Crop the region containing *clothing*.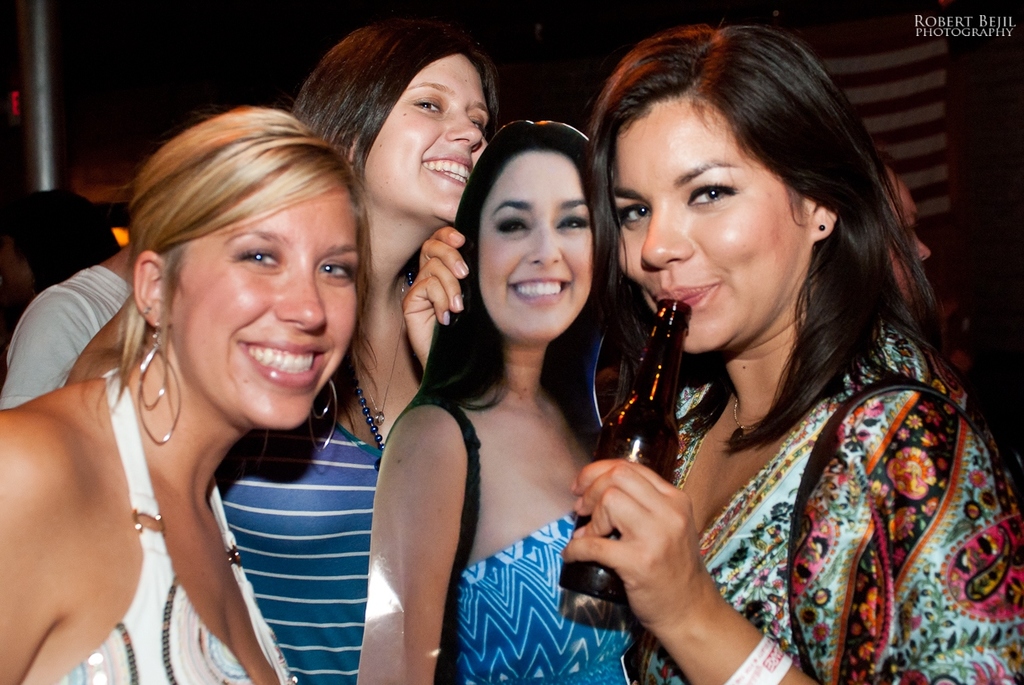
Crop region: Rect(452, 485, 617, 681).
